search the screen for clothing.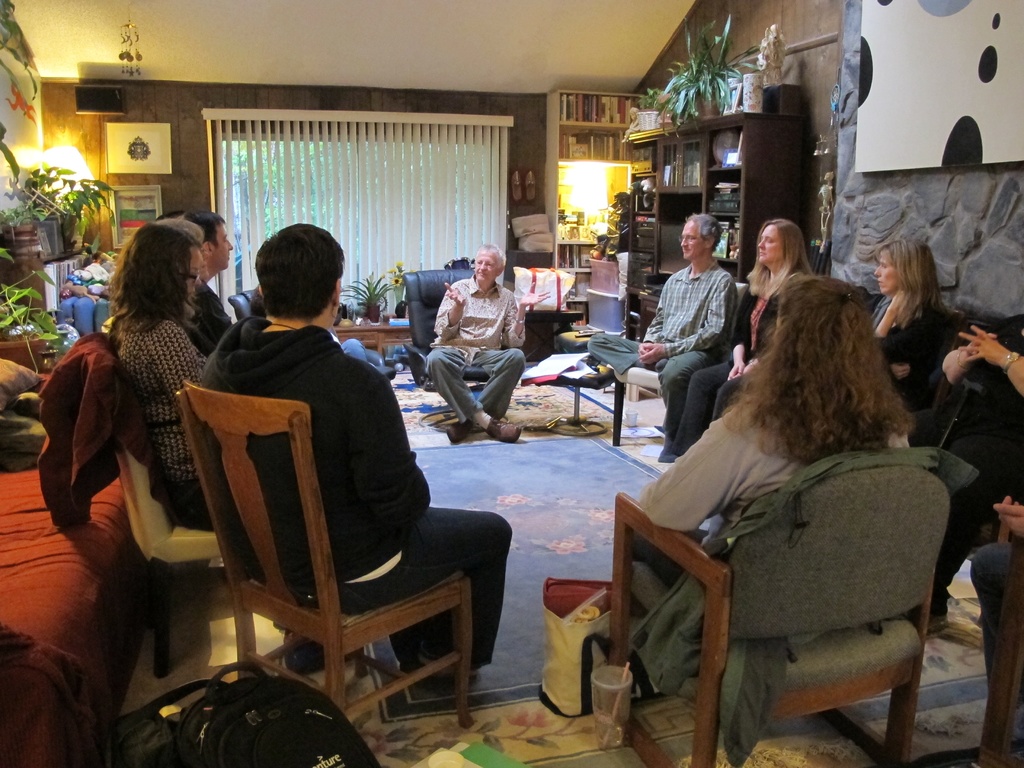
Found at region(671, 260, 808, 450).
